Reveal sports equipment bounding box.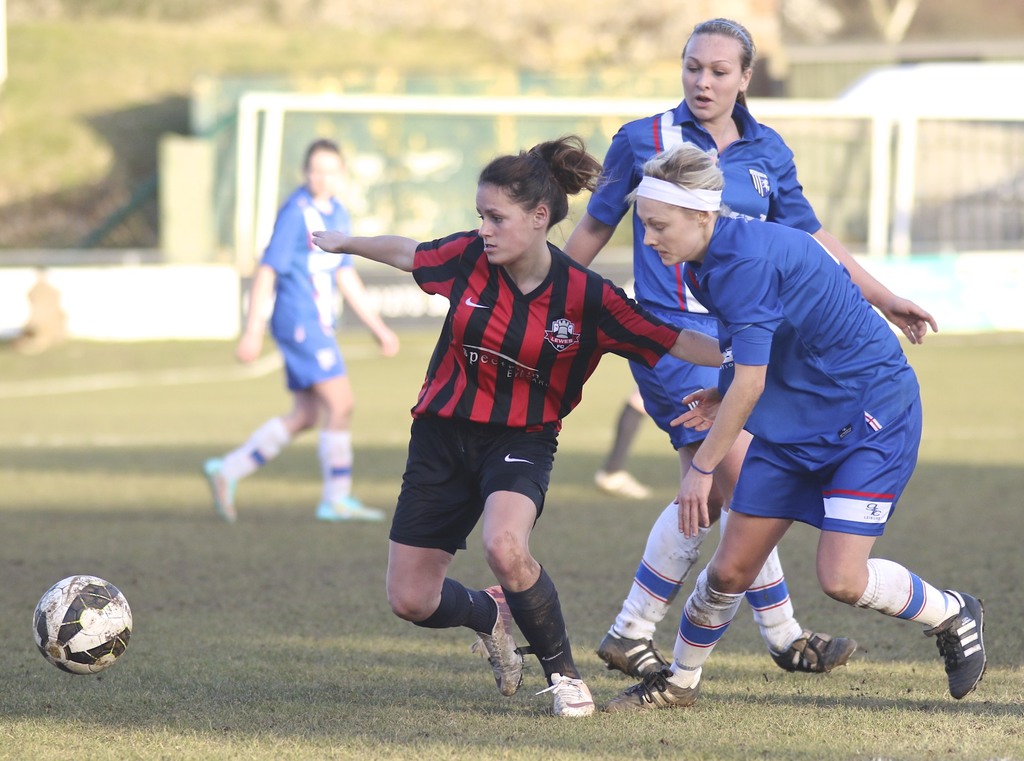
Revealed: 771,624,856,675.
